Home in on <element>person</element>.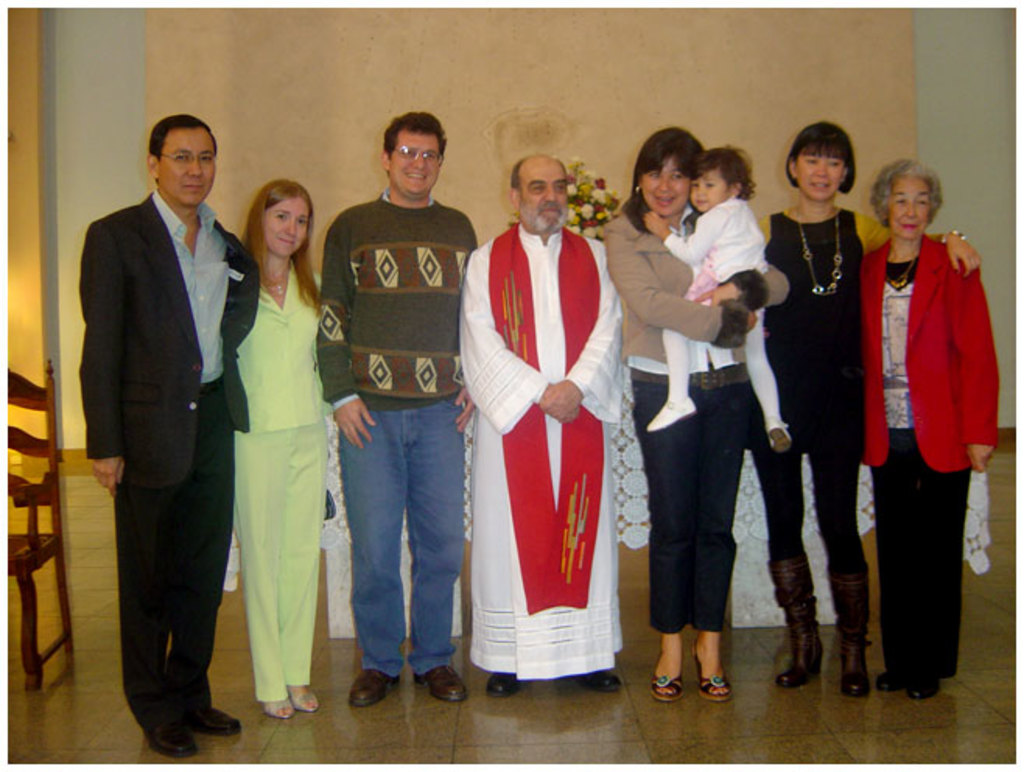
Homed in at Rect(308, 115, 478, 702).
